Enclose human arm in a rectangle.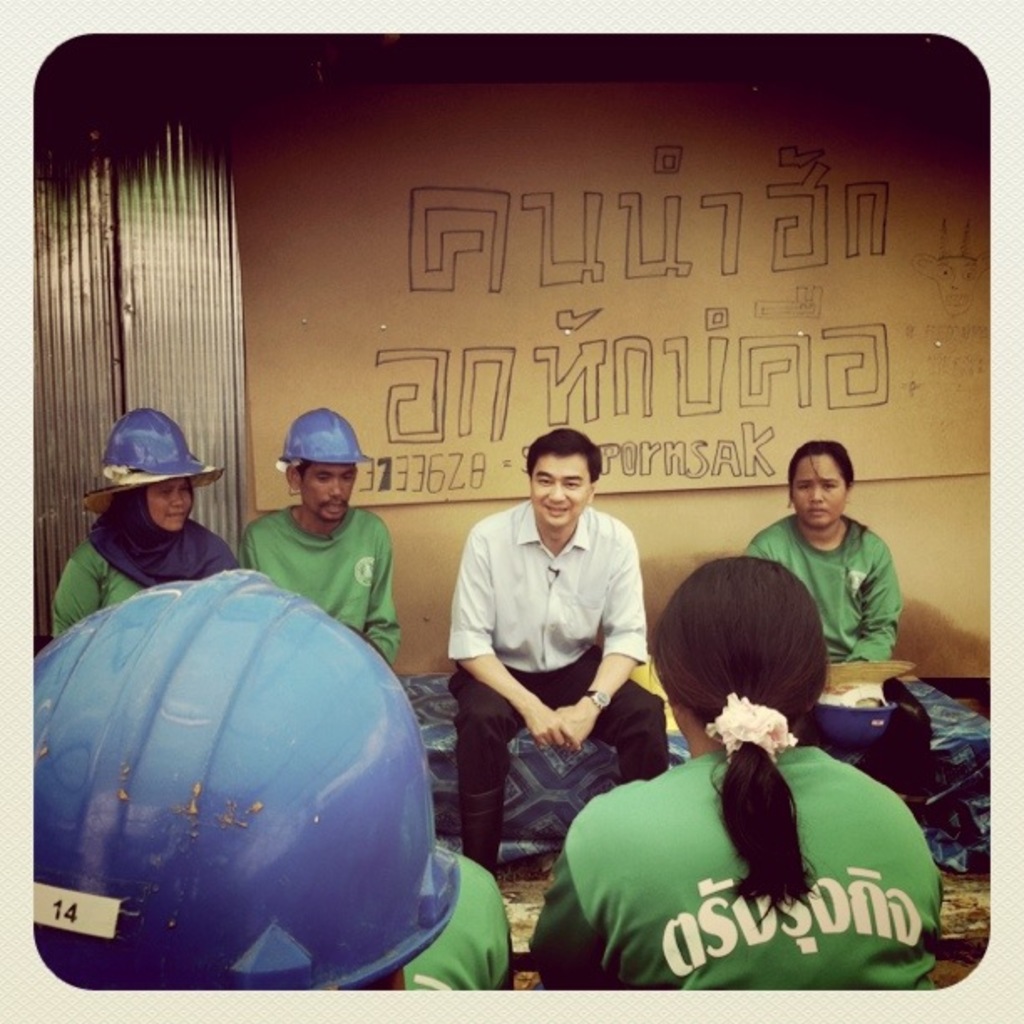
<region>366, 534, 393, 653</region>.
